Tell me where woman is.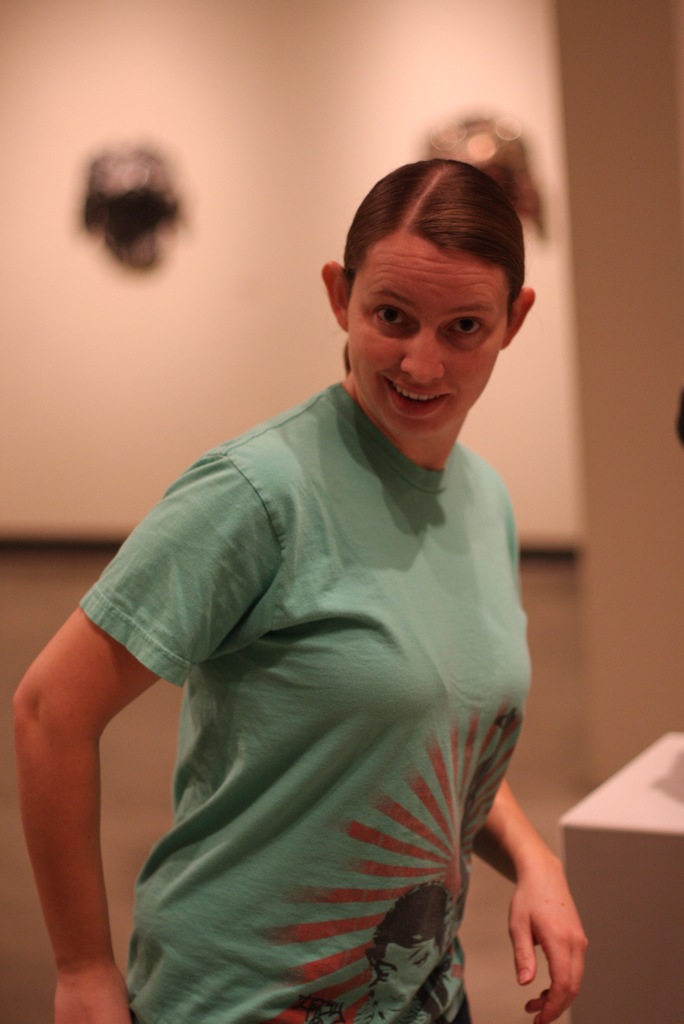
woman is at <bbox>51, 167, 576, 1010</bbox>.
